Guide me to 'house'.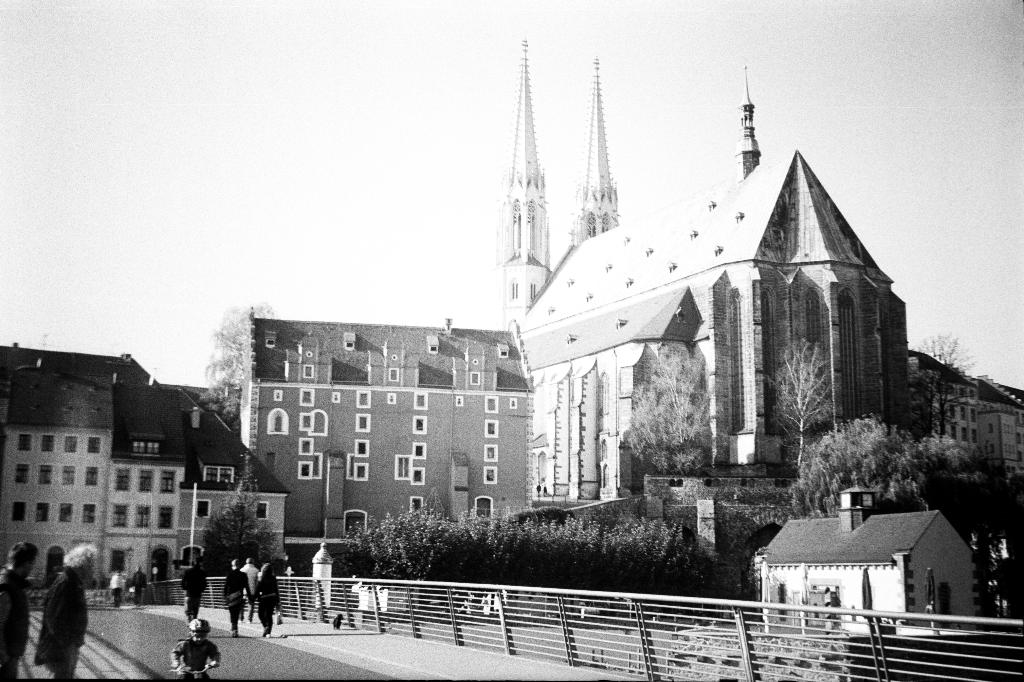
Guidance: (x1=911, y1=351, x2=1023, y2=500).
